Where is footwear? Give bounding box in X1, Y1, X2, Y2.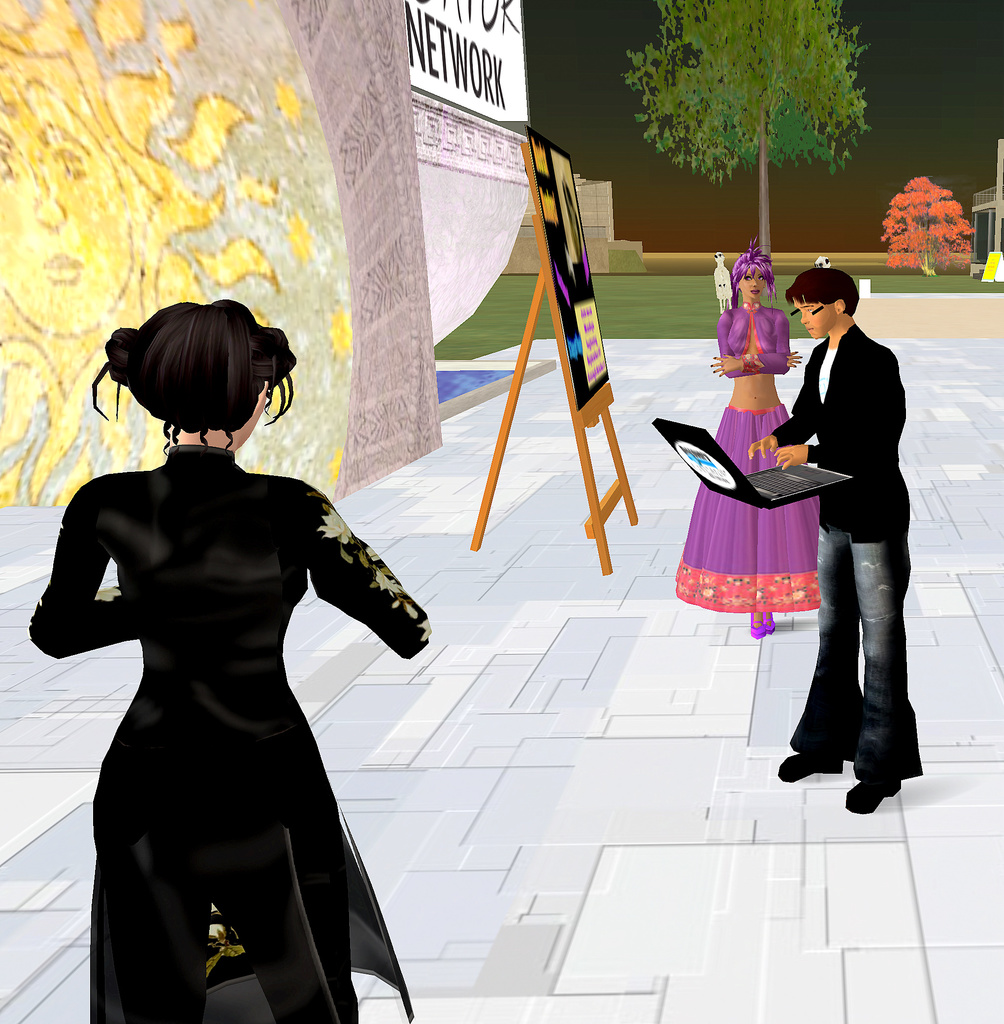
849, 781, 902, 818.
